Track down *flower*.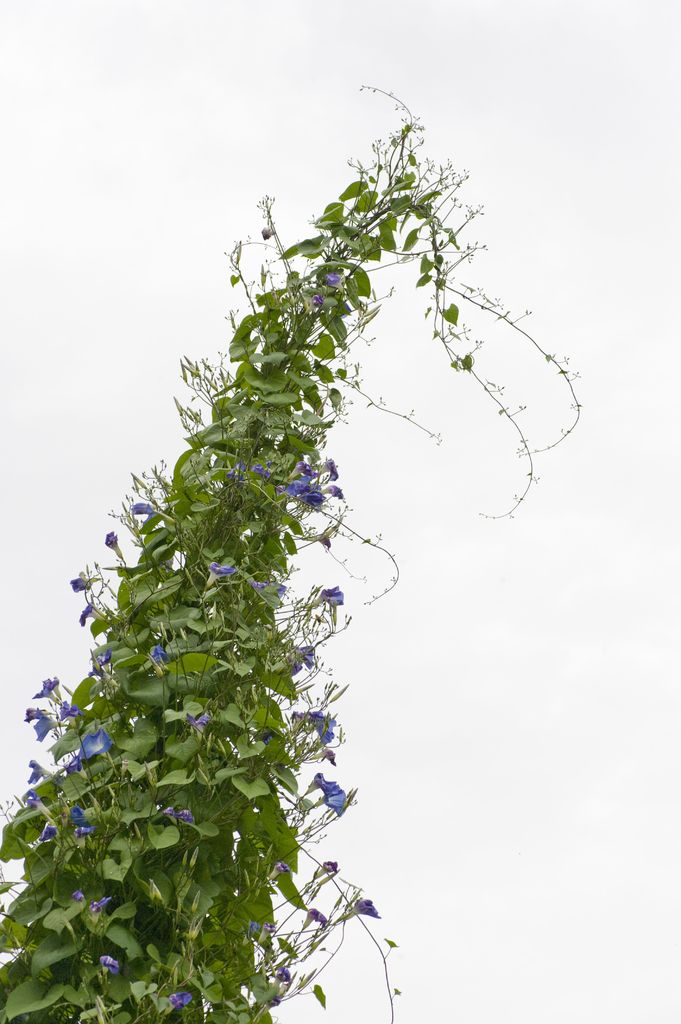
Tracked to region(271, 963, 291, 981).
